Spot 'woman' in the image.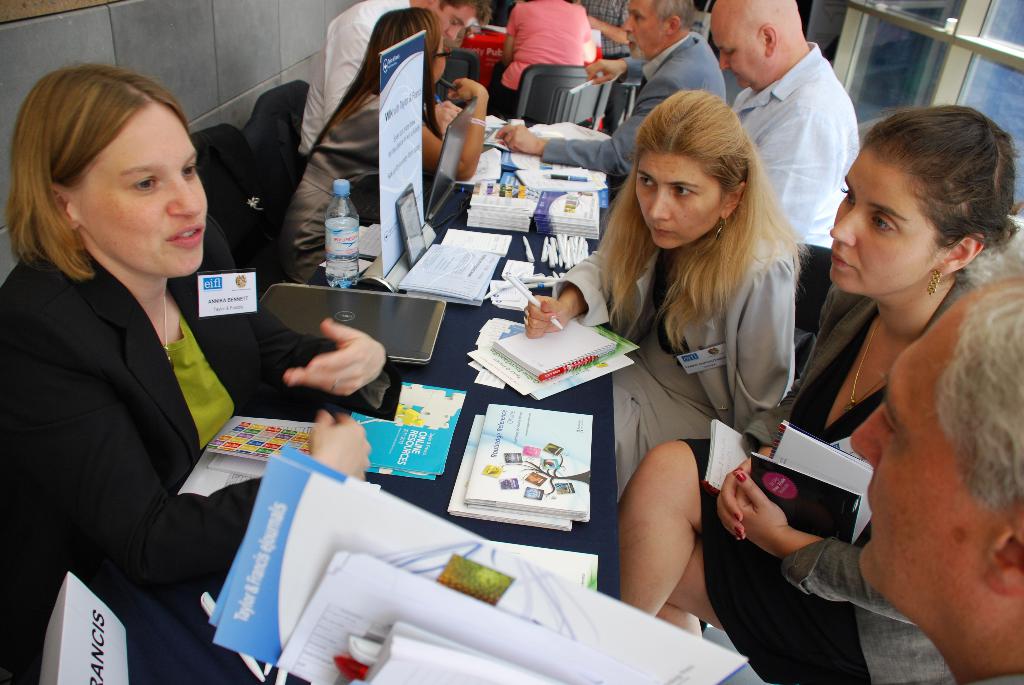
'woman' found at 486,0,600,119.
